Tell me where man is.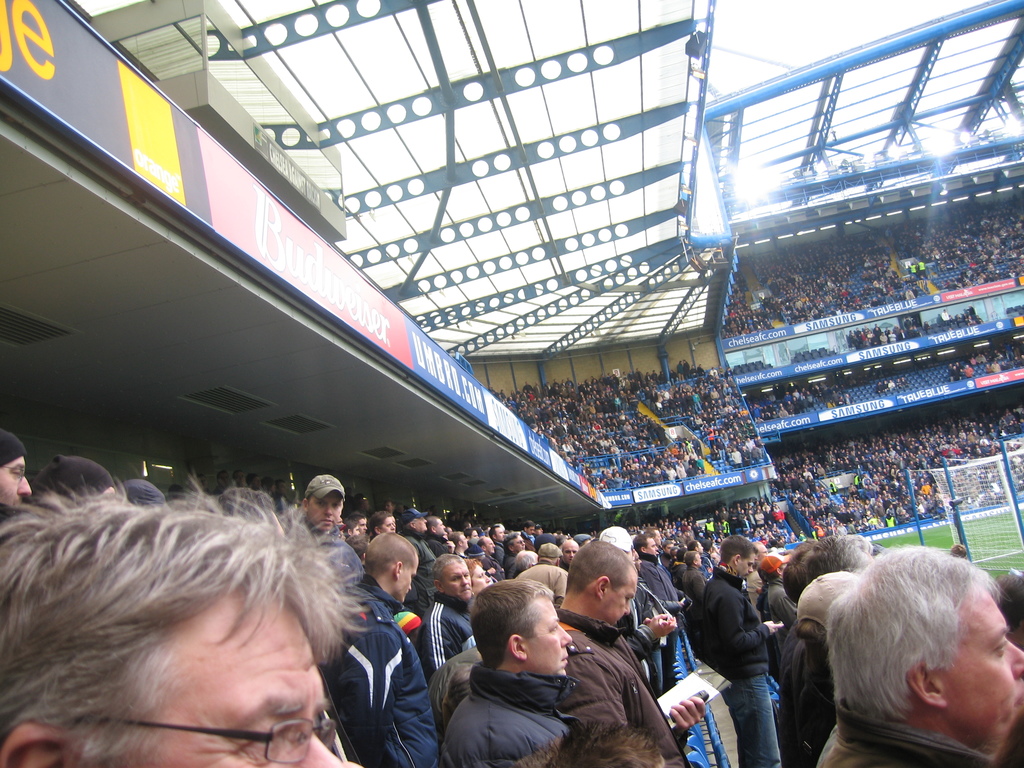
man is at box(301, 478, 357, 541).
